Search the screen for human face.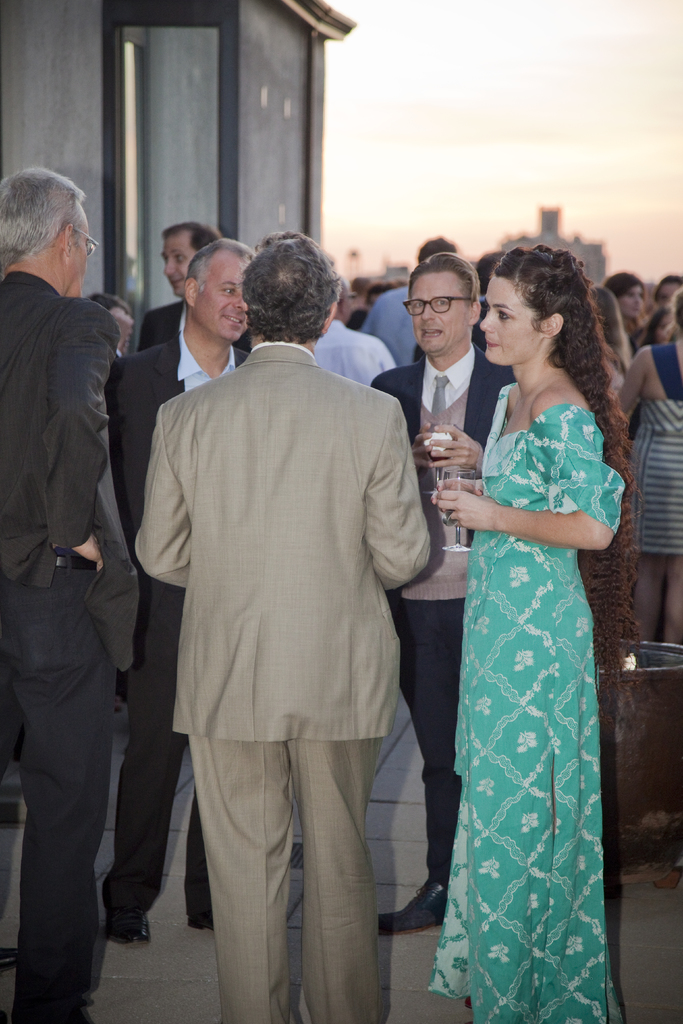
Found at BBox(481, 283, 551, 367).
